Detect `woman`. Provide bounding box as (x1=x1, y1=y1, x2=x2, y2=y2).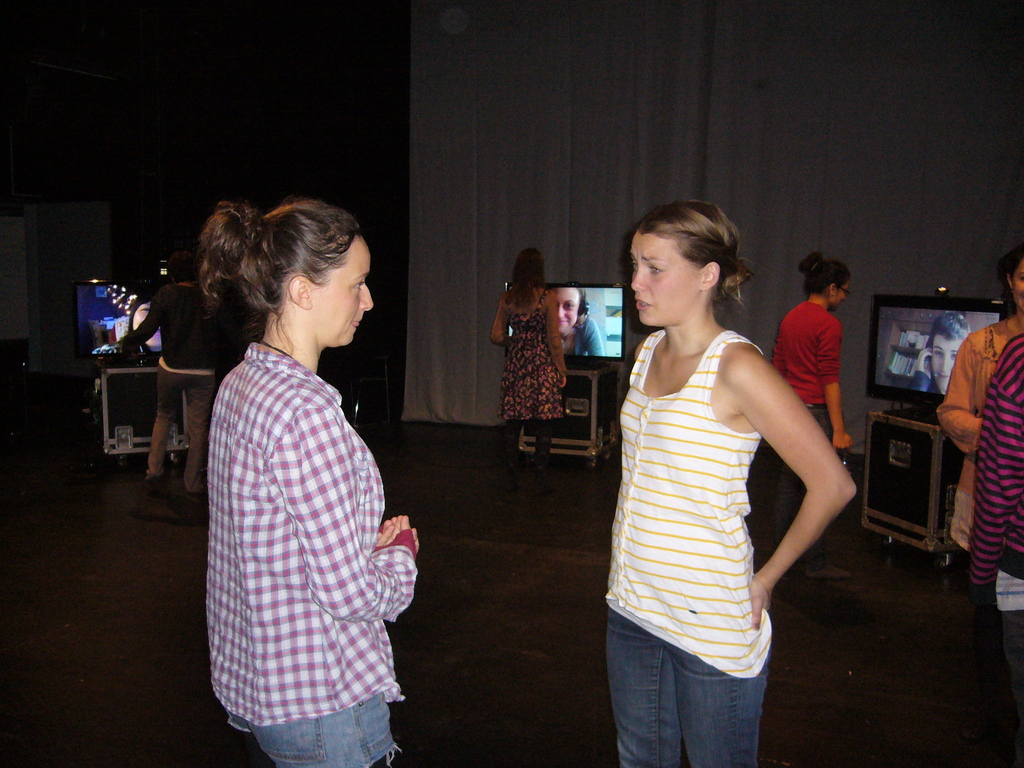
(x1=193, y1=202, x2=420, y2=767).
